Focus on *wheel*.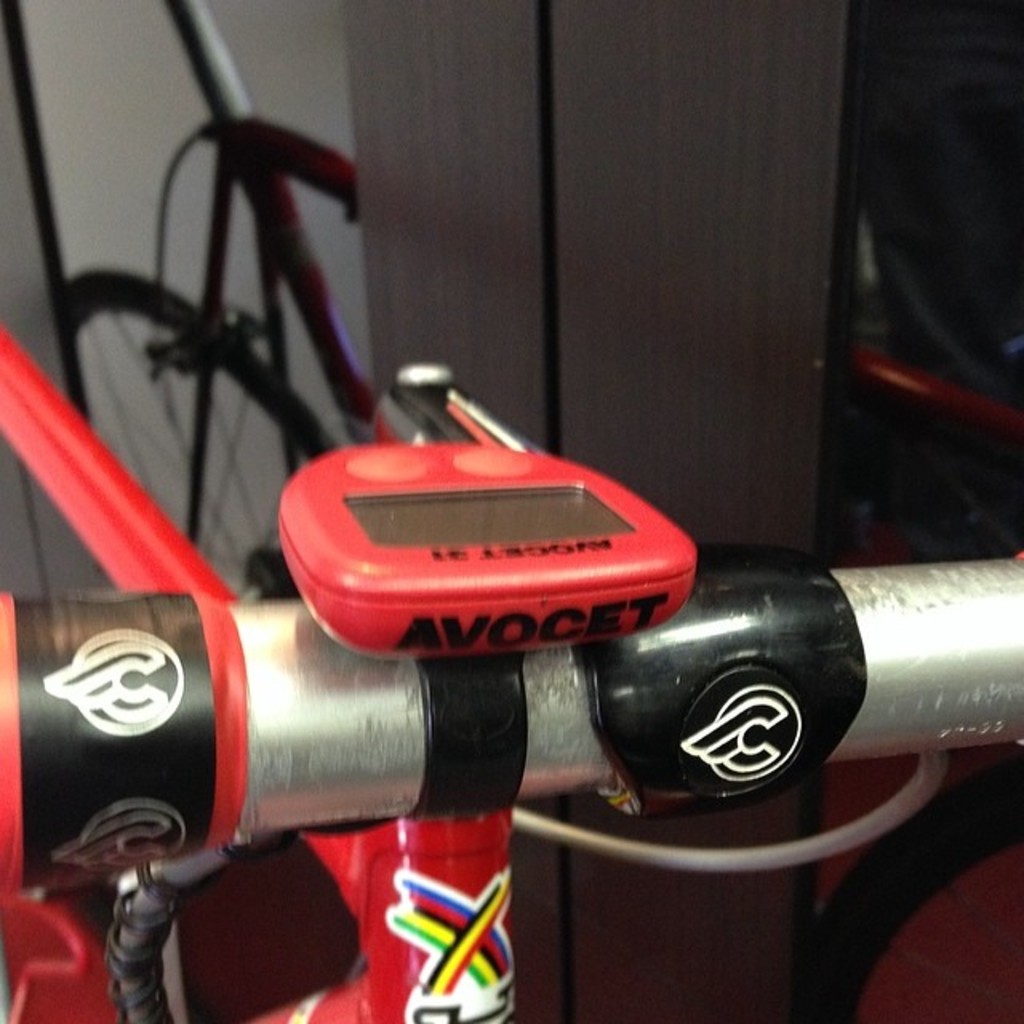
Focused at region(816, 757, 1022, 1022).
